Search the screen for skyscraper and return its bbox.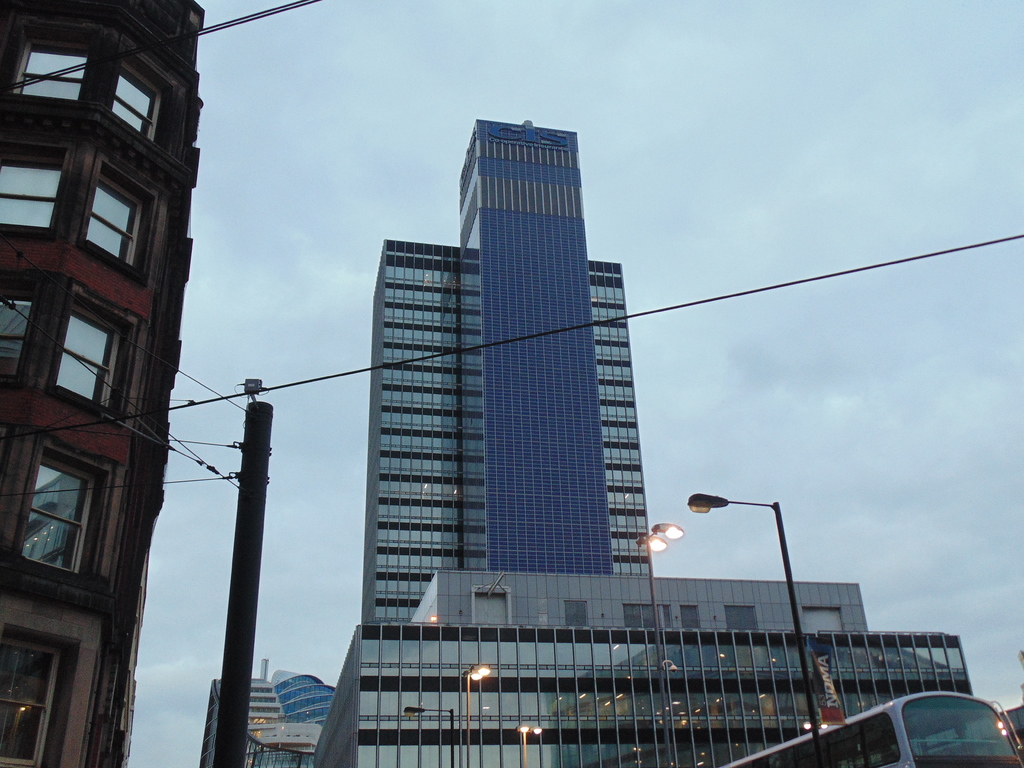
Found: (x1=312, y1=108, x2=973, y2=767).
